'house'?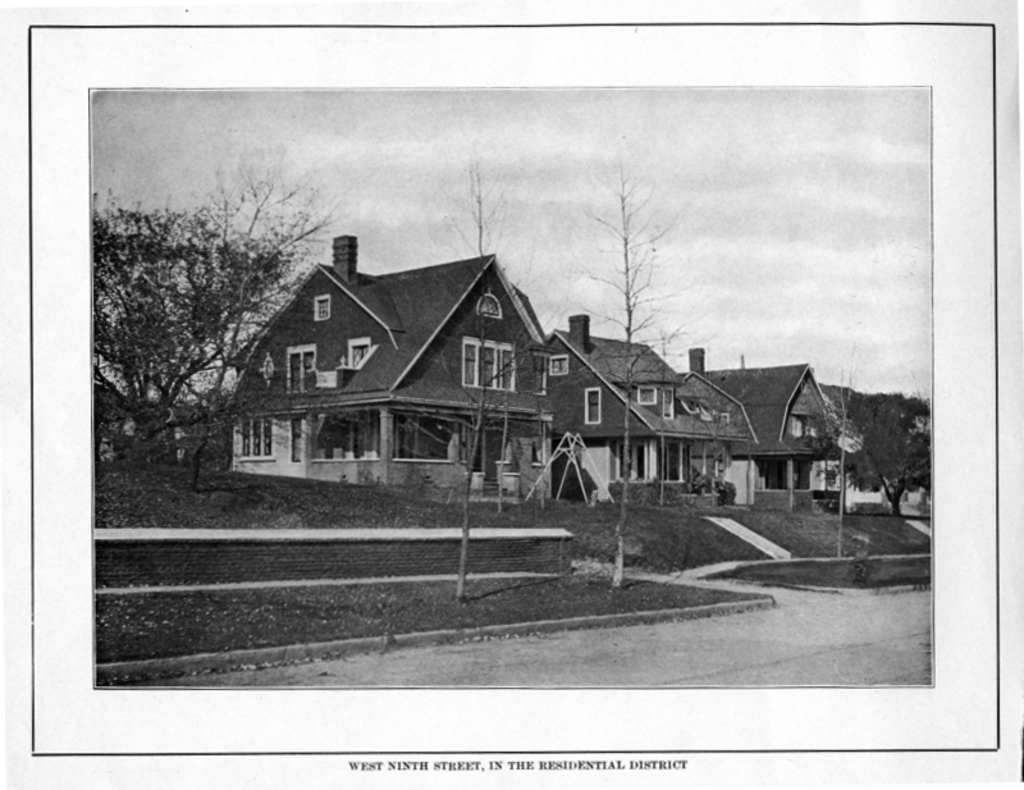
crop(724, 350, 844, 490)
